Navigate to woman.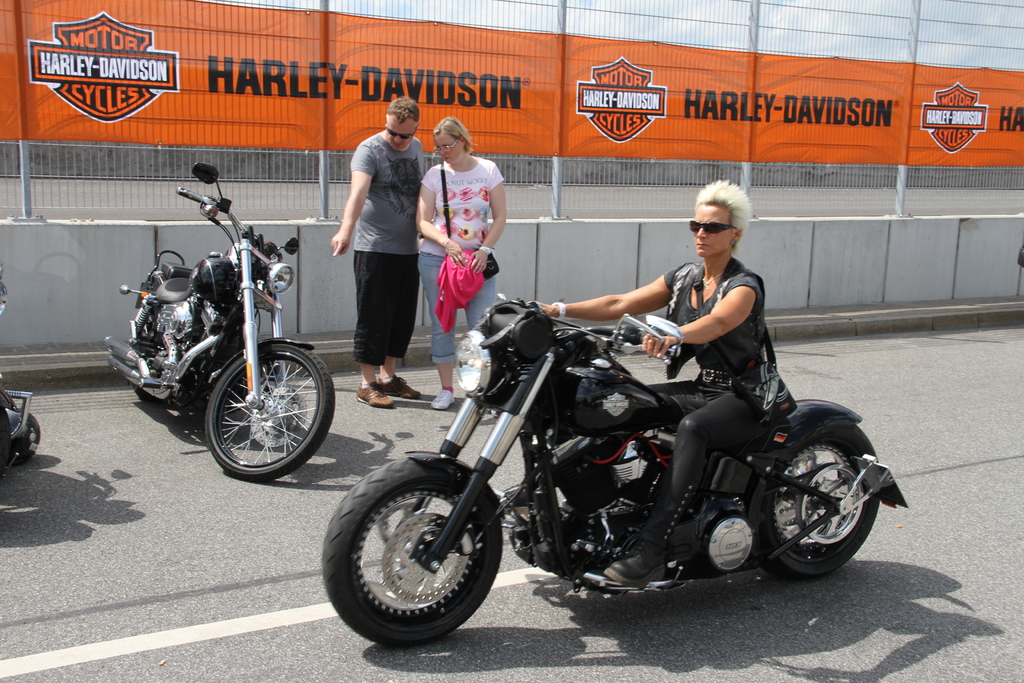
Navigation target: 405 124 498 362.
